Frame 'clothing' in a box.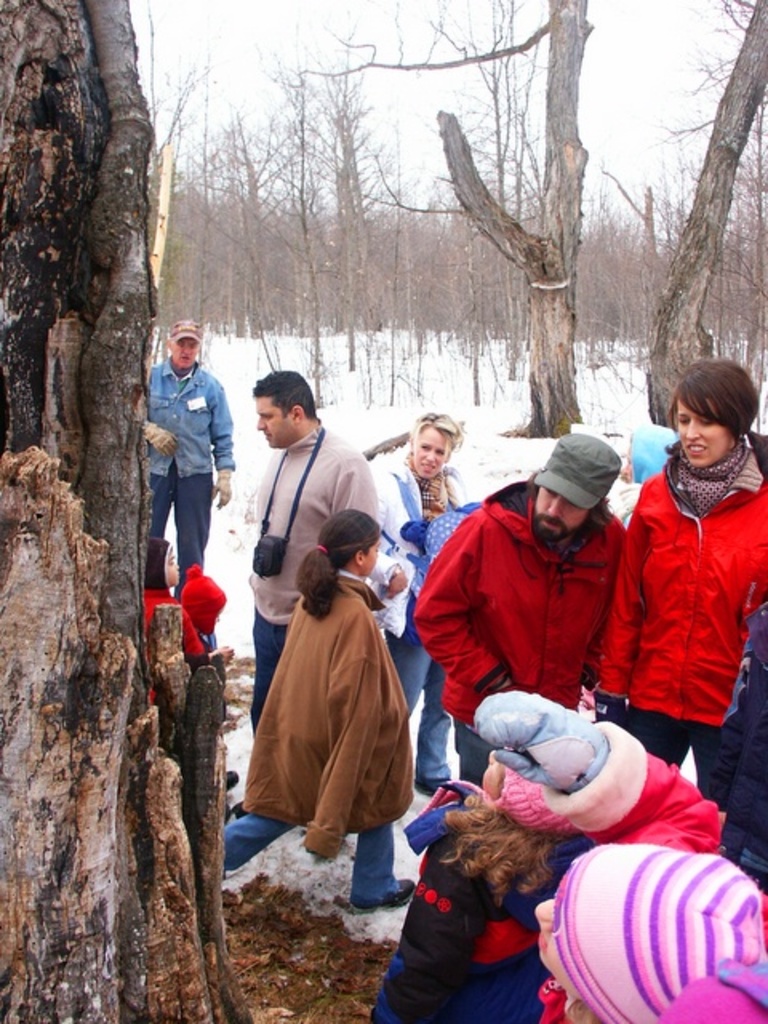
493/762/578/834.
